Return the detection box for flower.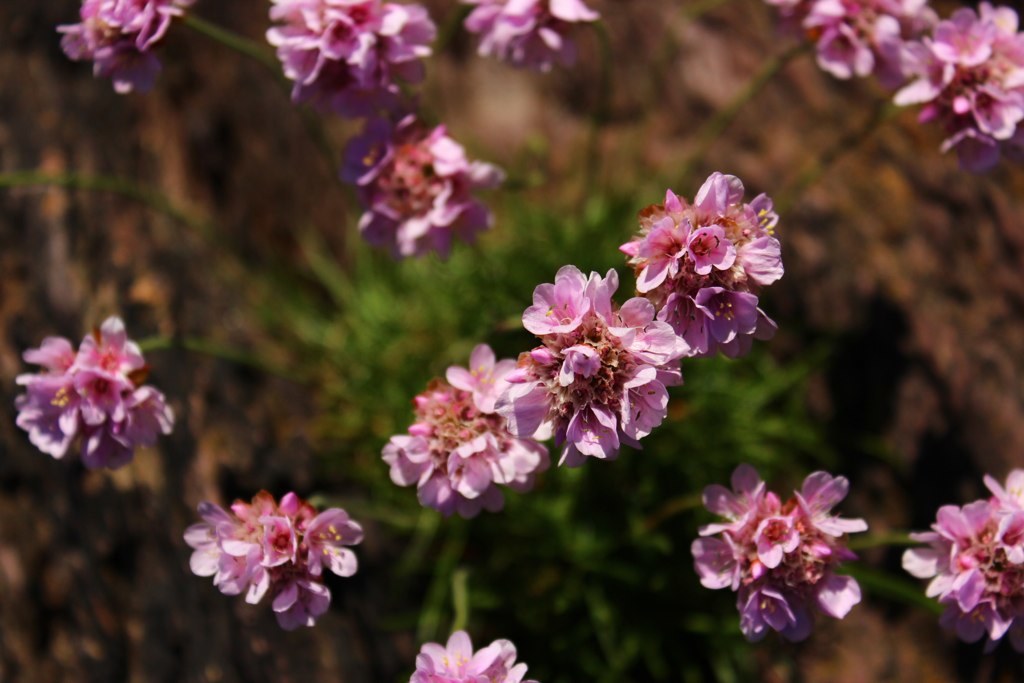
x1=688 y1=454 x2=866 y2=651.
